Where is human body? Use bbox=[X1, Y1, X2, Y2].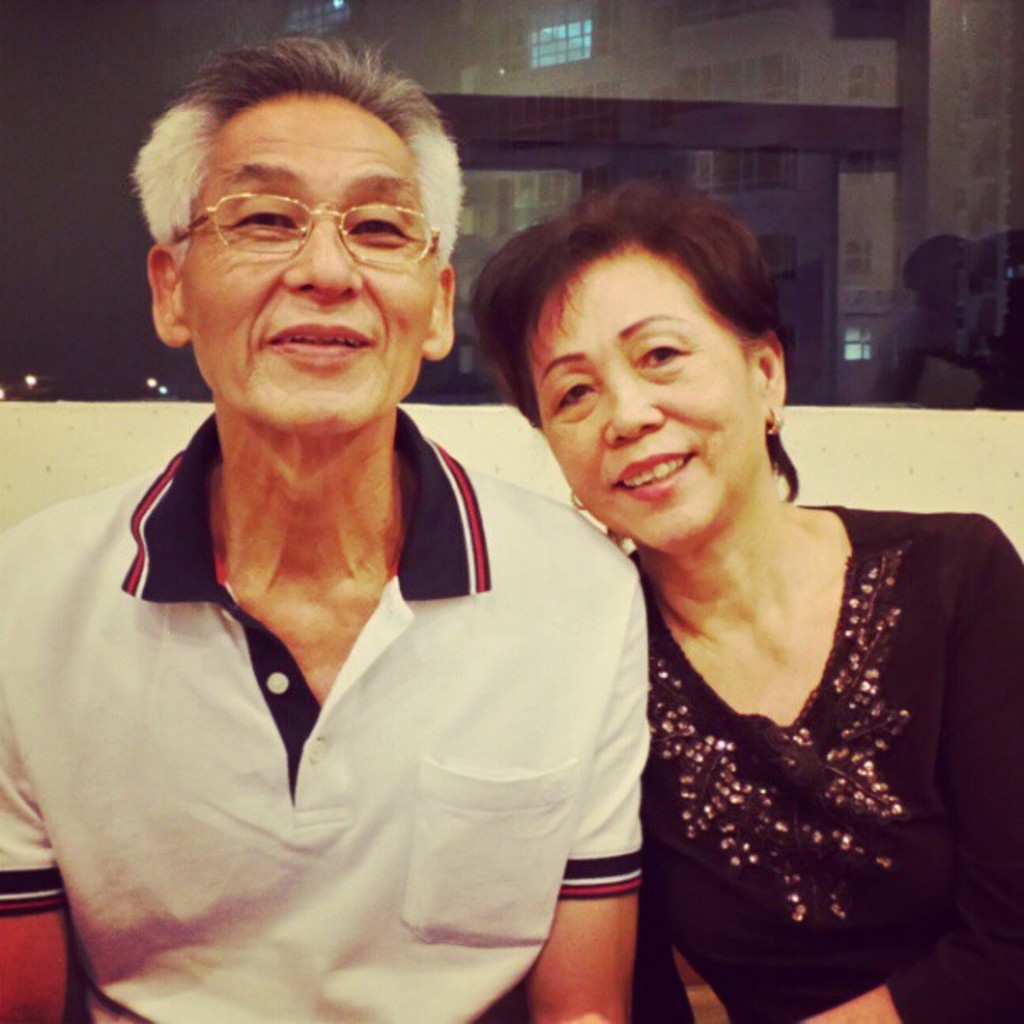
bbox=[0, 30, 668, 1022].
